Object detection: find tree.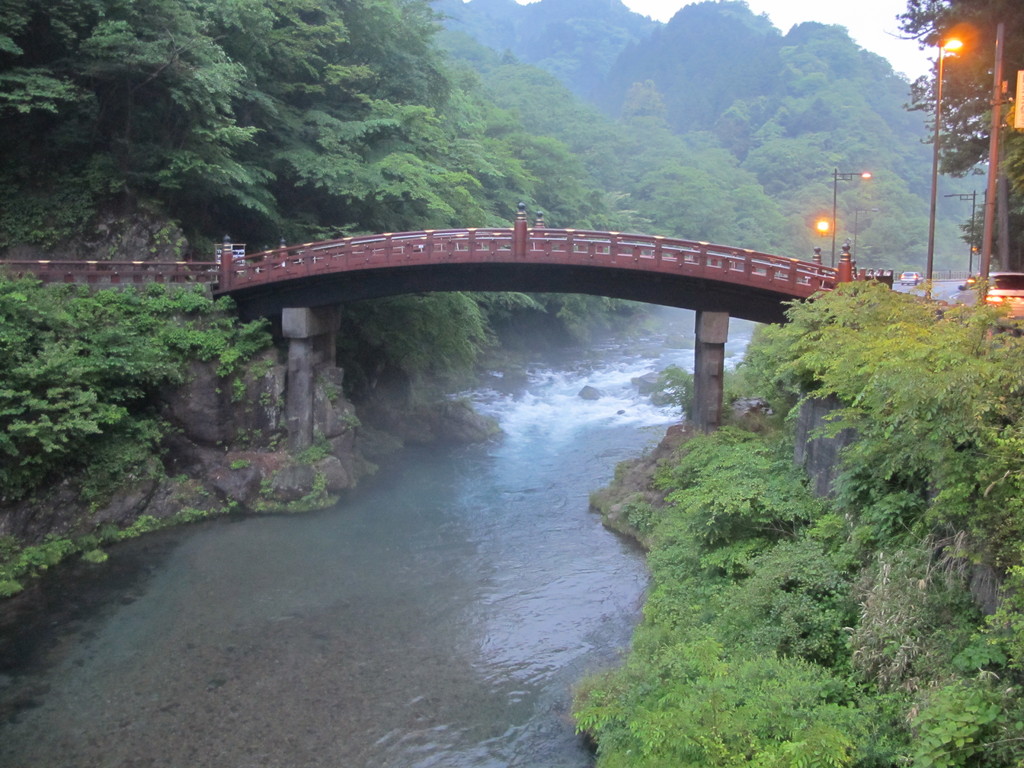
484:59:612:180.
